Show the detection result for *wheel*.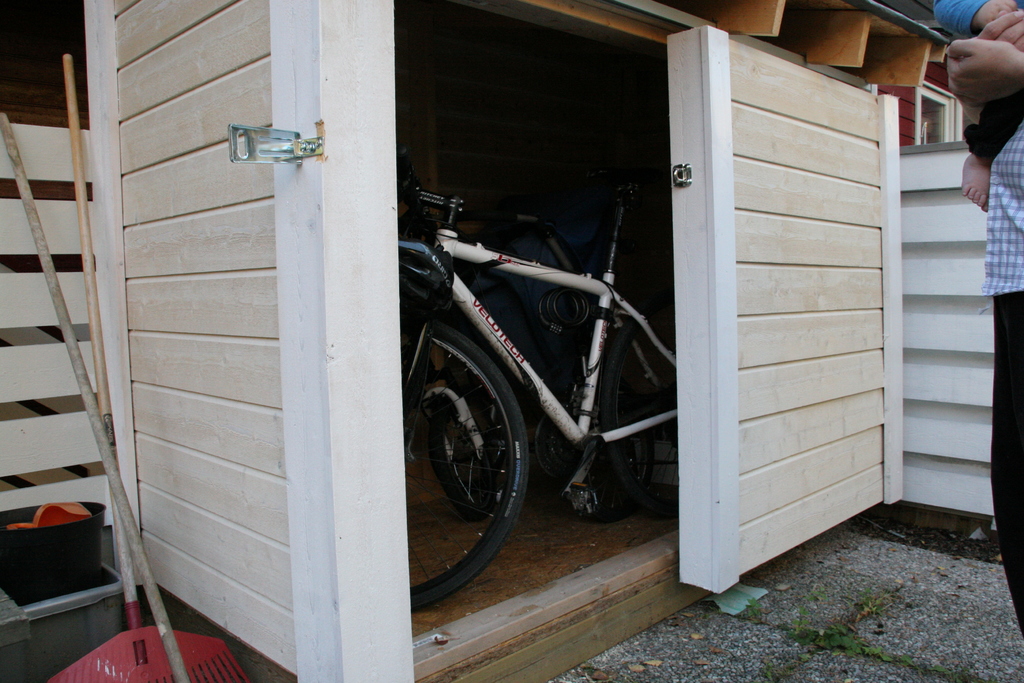
l=408, t=317, r=524, b=600.
